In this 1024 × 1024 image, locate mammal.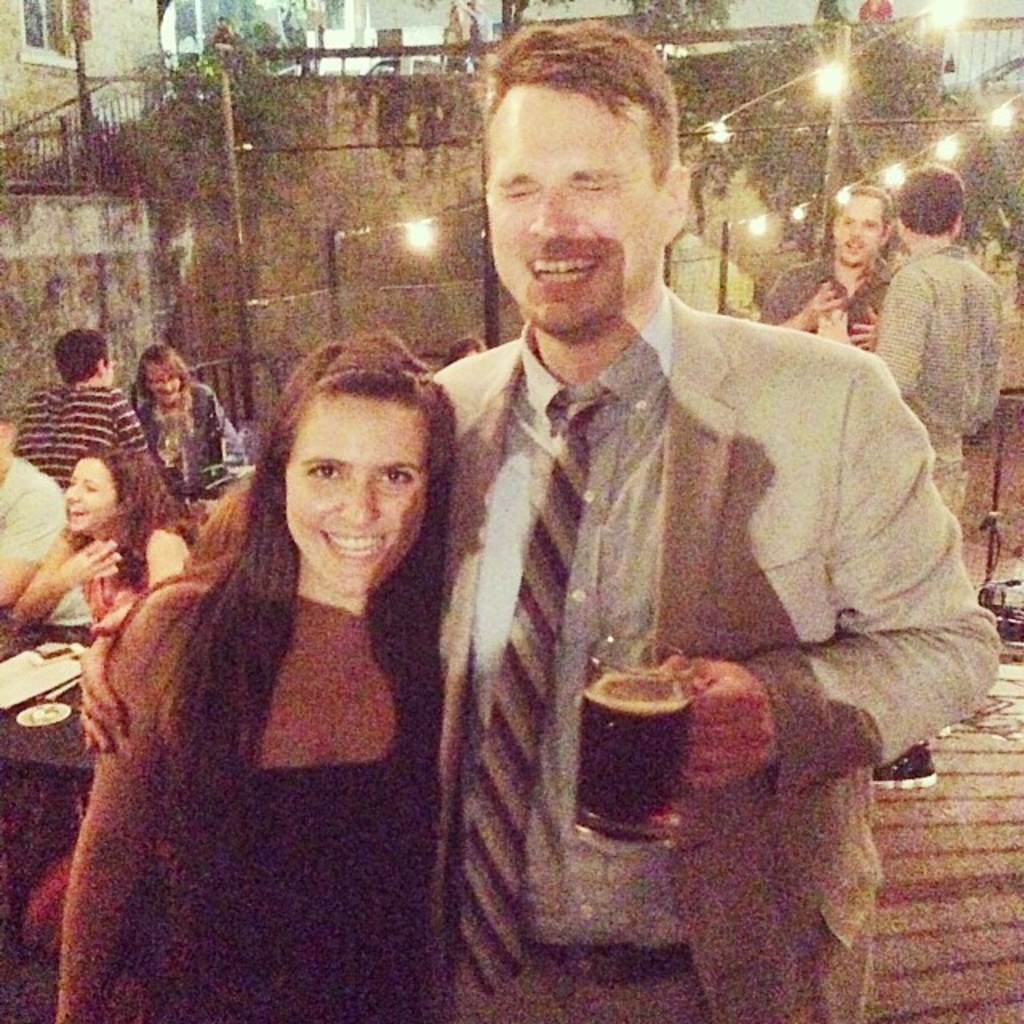
Bounding box: [0,403,101,630].
